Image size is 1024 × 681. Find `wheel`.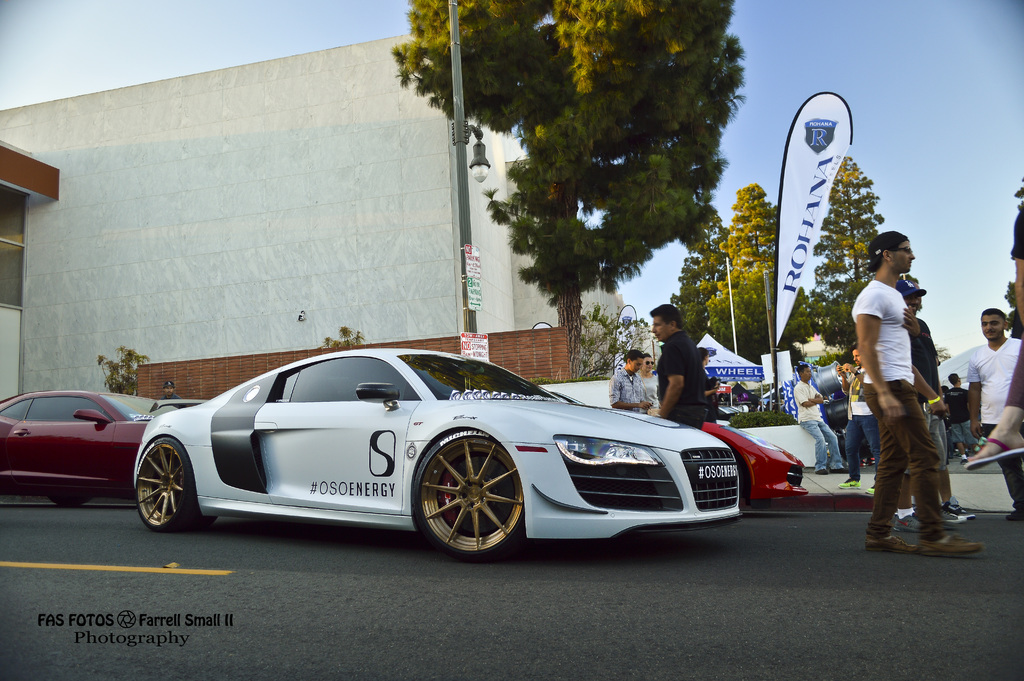
{"left": 137, "top": 436, "right": 212, "bottom": 532}.
